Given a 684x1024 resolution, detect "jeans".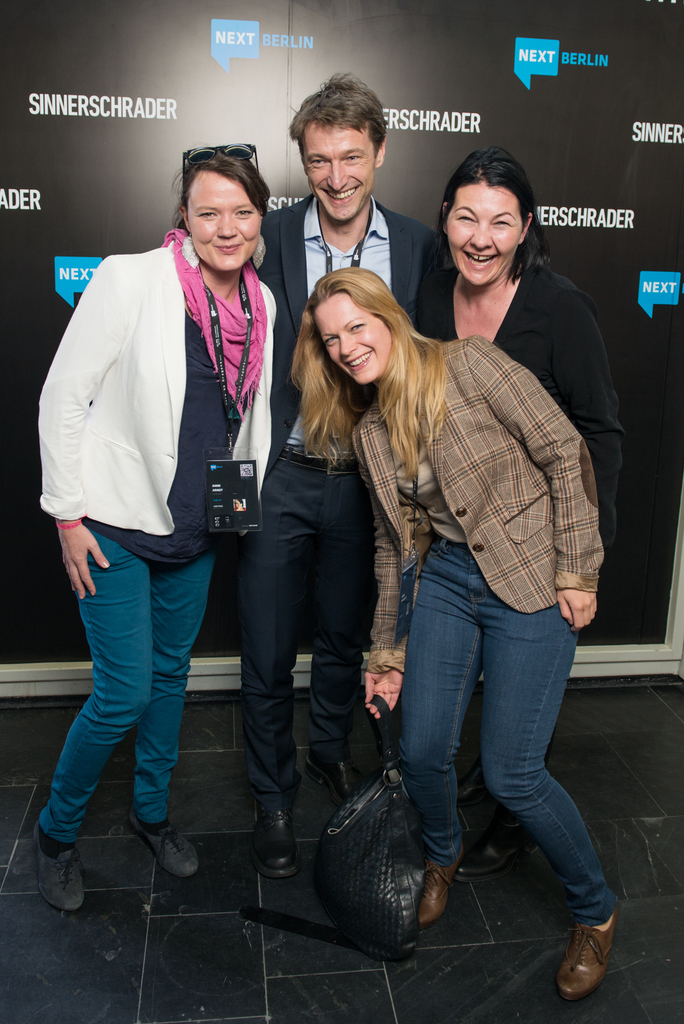
locate(370, 575, 615, 966).
